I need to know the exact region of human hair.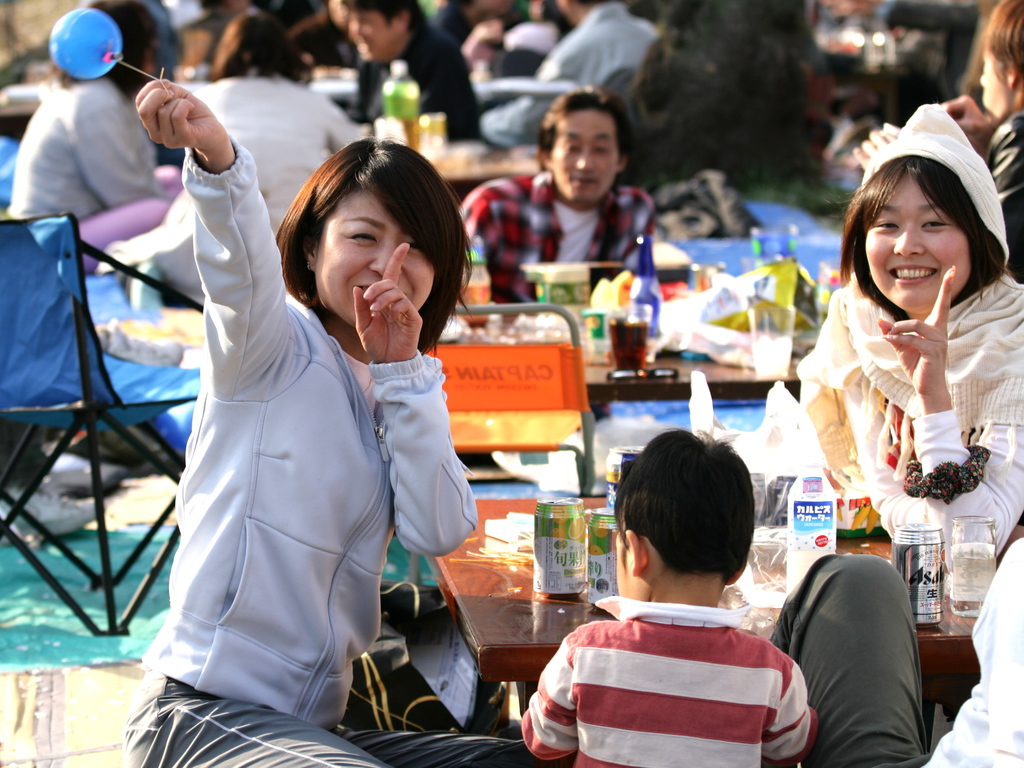
Region: 212/8/310/84.
